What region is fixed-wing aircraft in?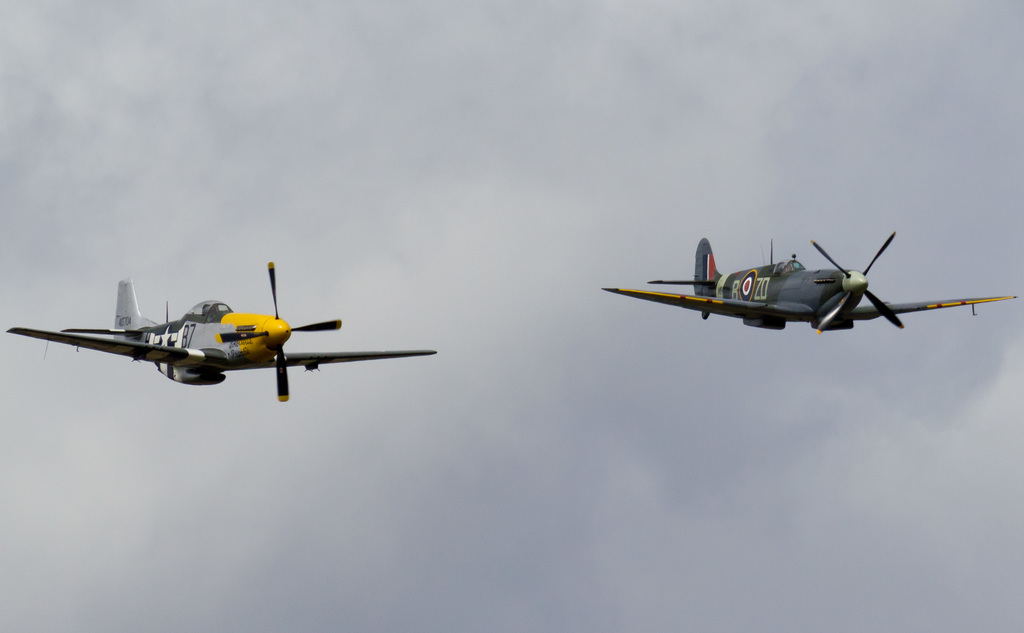
16/268/434/406.
